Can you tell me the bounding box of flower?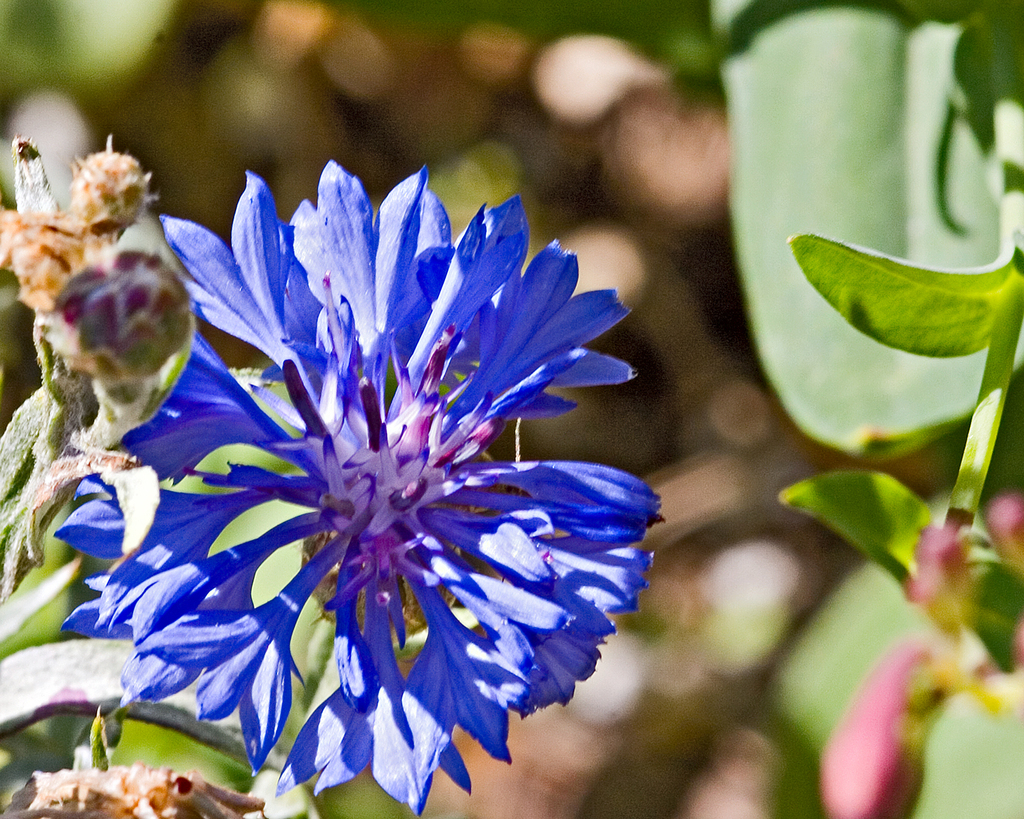
[x1=101, y1=148, x2=660, y2=811].
